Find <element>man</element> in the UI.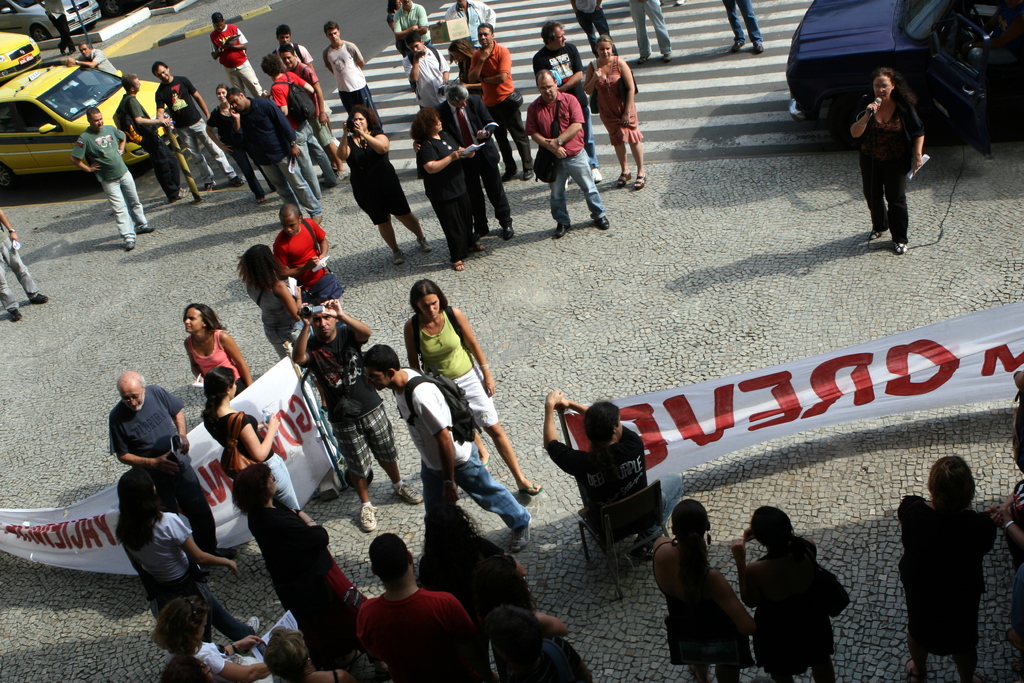
UI element at {"x1": 523, "y1": 70, "x2": 609, "y2": 236}.
